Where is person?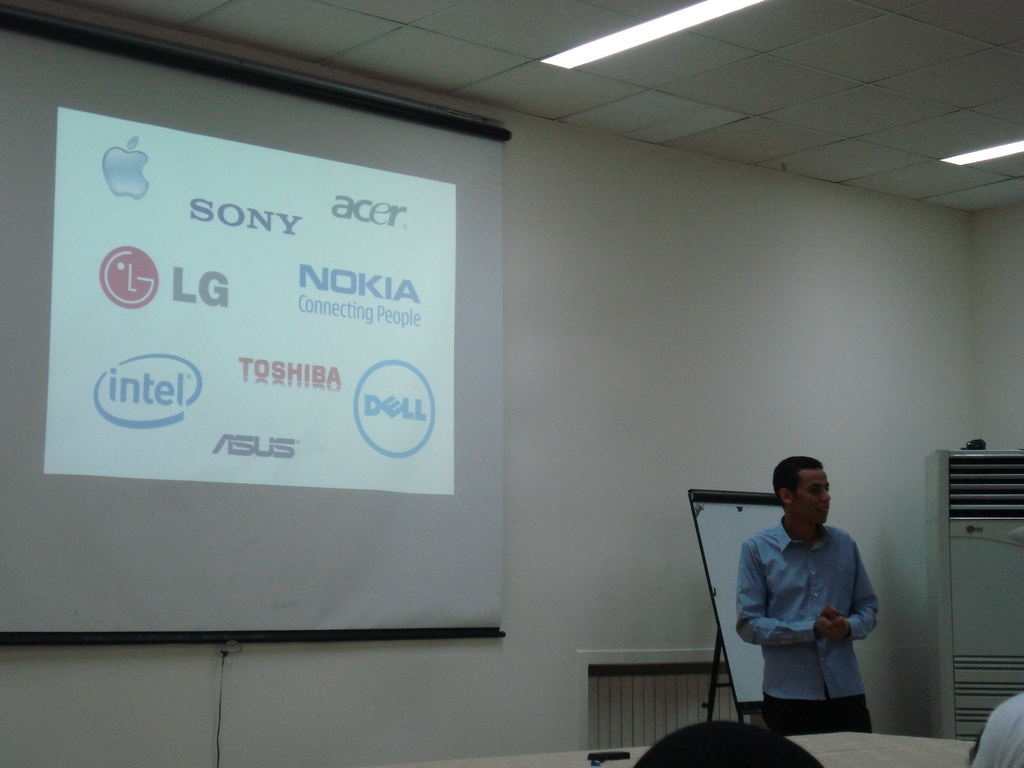
l=730, t=454, r=890, b=752.
